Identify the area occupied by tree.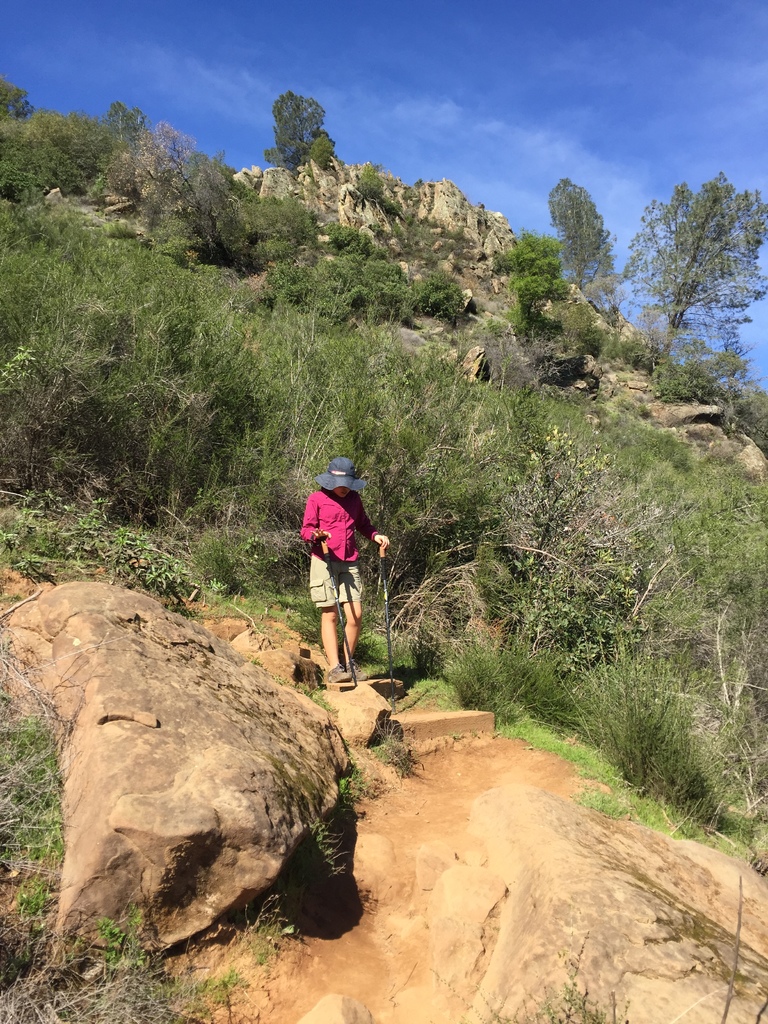
Area: 616:163:767:401.
